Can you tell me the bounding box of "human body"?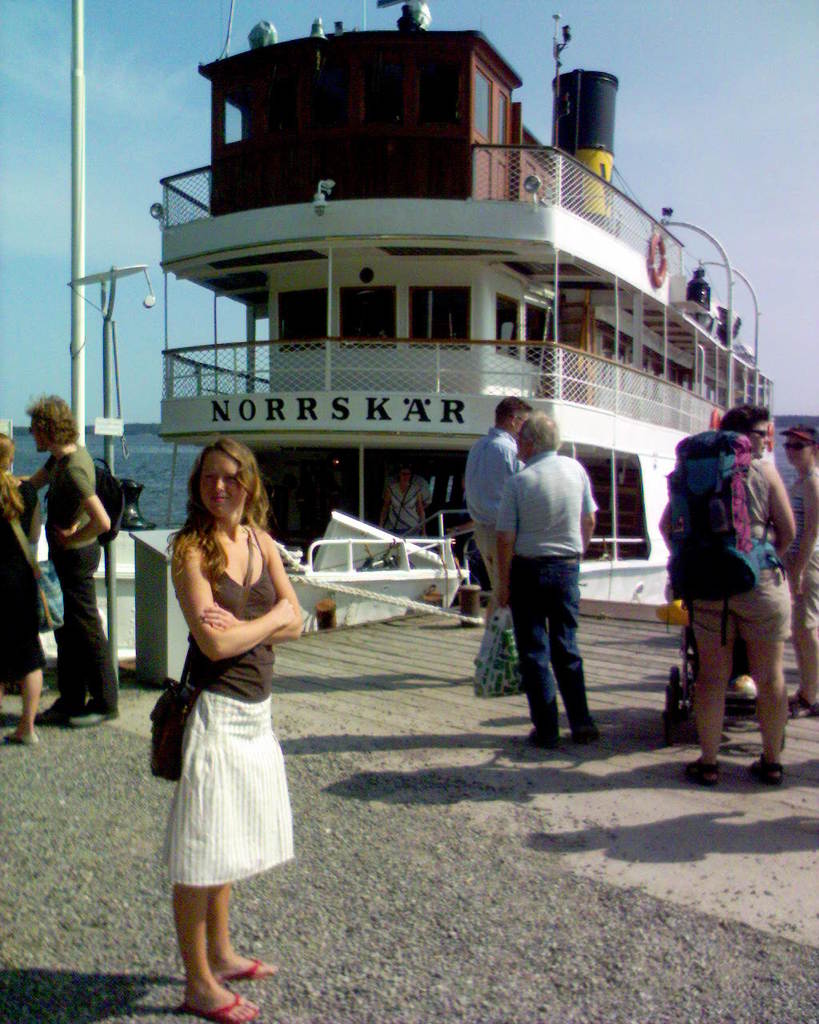
{"x1": 0, "y1": 435, "x2": 41, "y2": 739}.
